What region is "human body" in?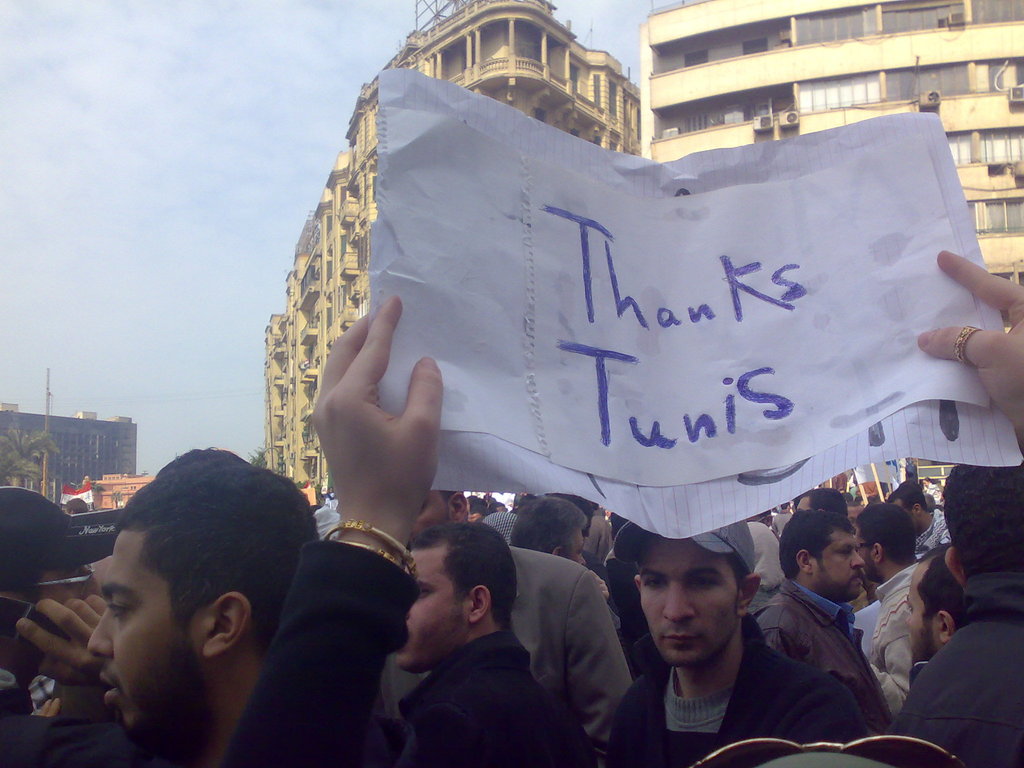
box=[557, 539, 906, 760].
